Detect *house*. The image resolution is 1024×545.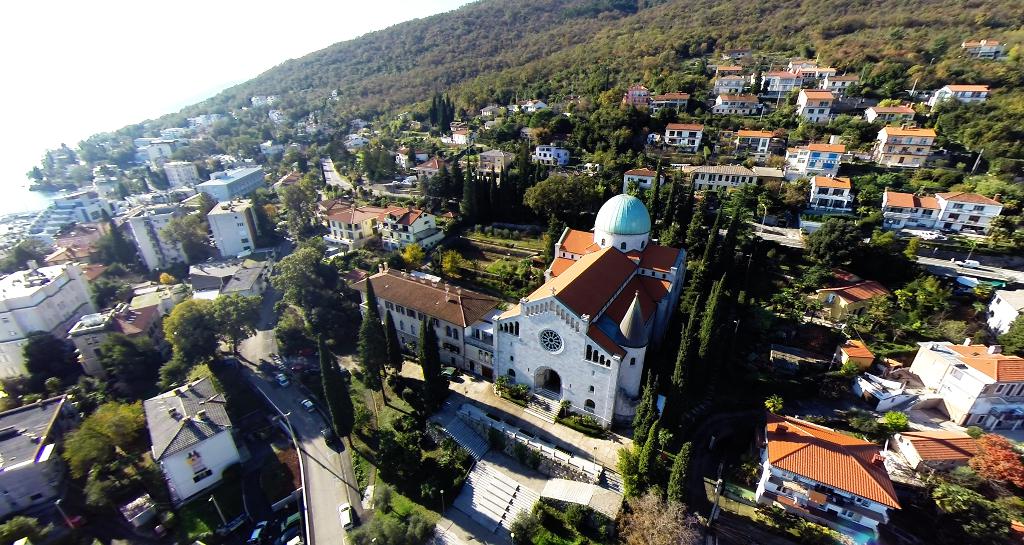
pyautogui.locateOnScreen(467, 140, 516, 177).
